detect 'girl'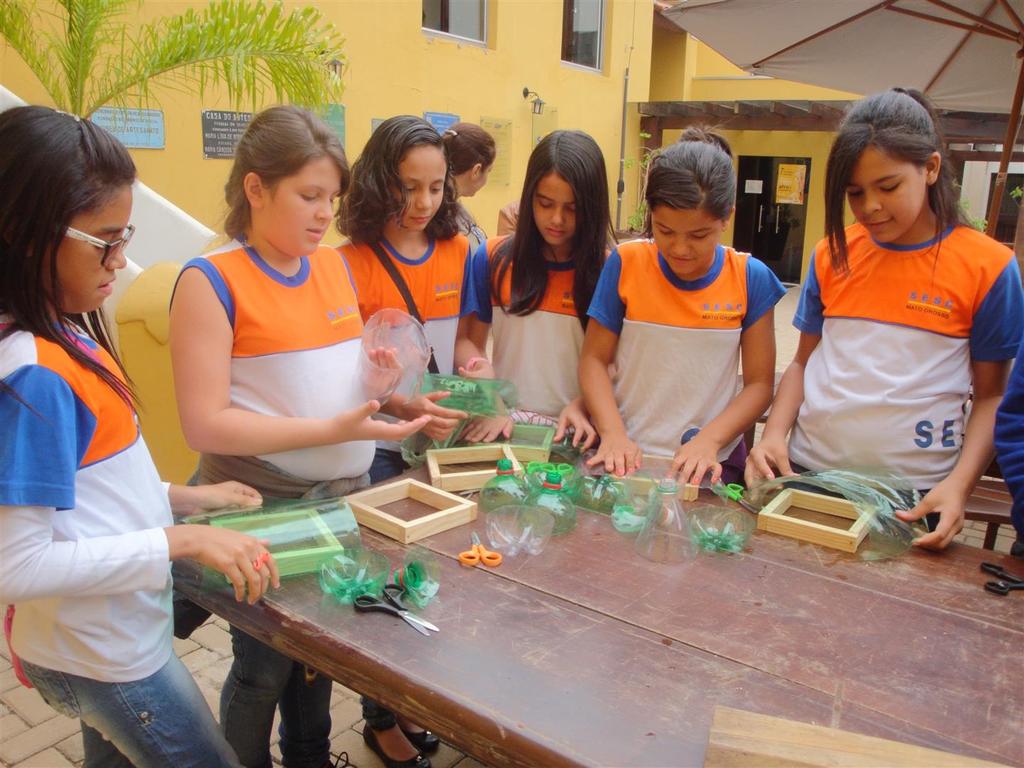
<box>742,85,1023,550</box>
